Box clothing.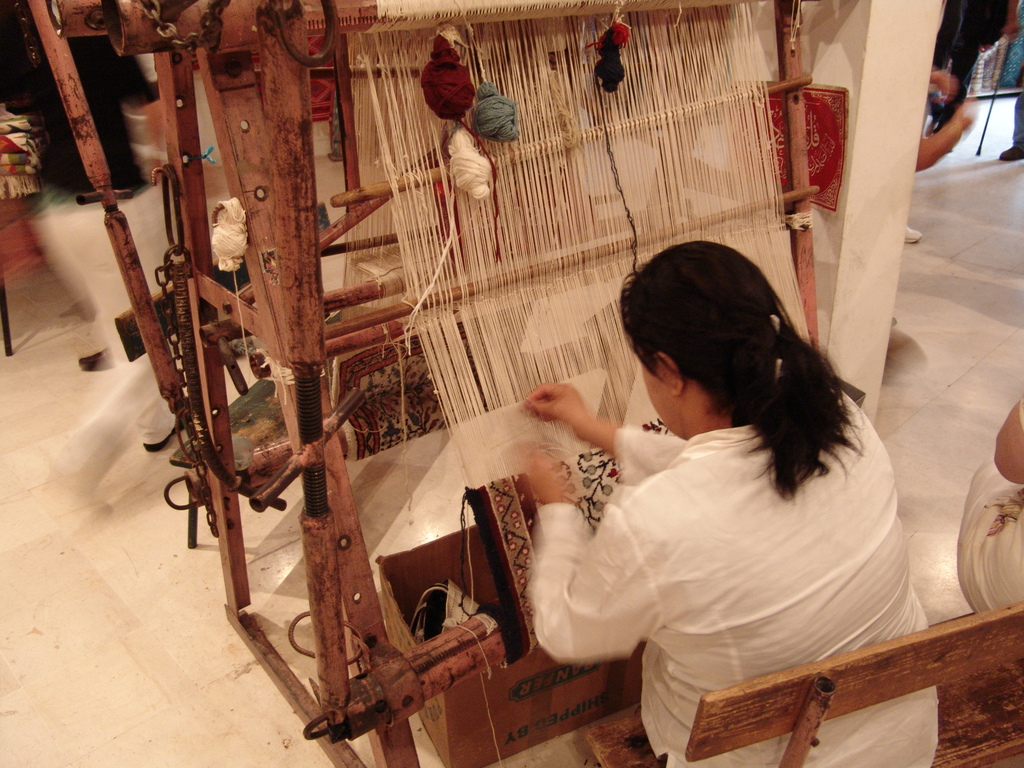
<box>1012,95,1023,148</box>.
